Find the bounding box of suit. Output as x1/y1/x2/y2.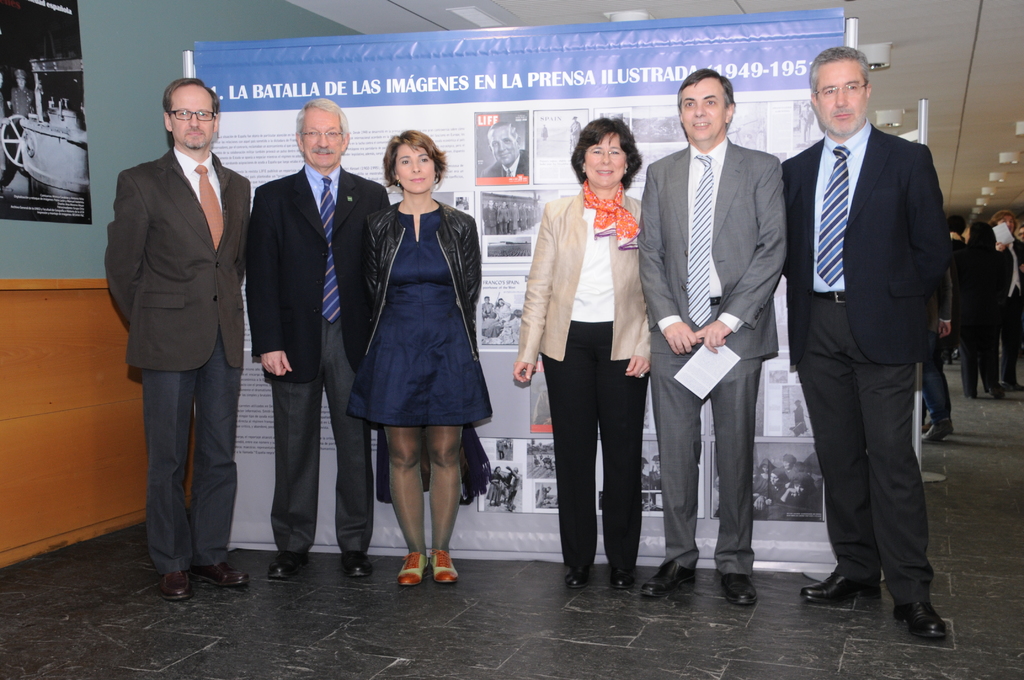
637/142/781/574.
